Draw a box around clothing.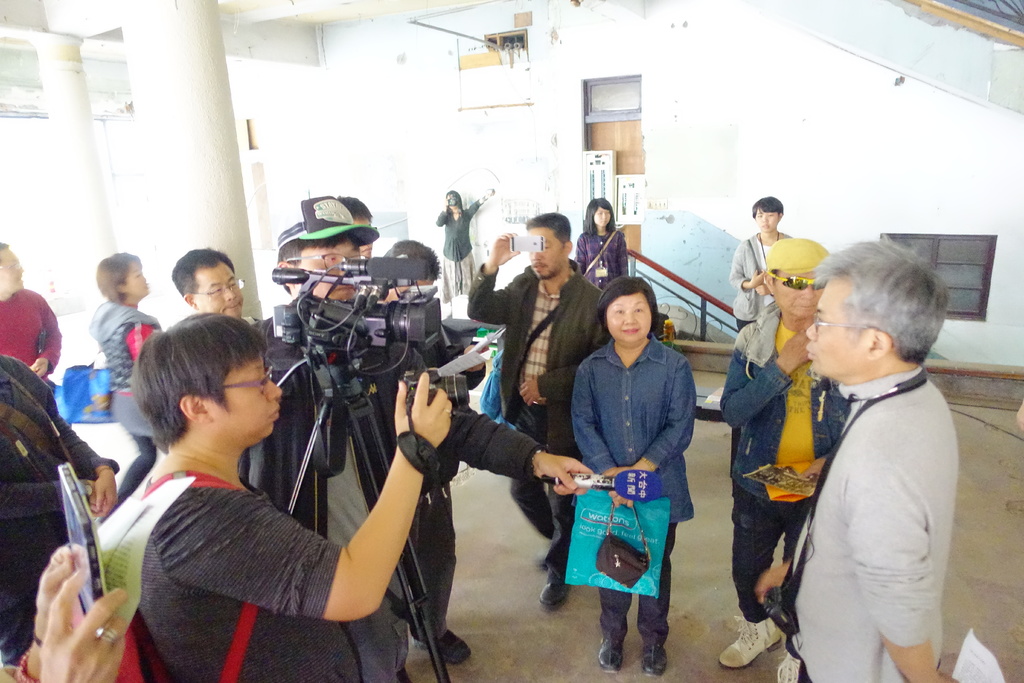
{"left": 723, "top": 233, "right": 790, "bottom": 319}.
